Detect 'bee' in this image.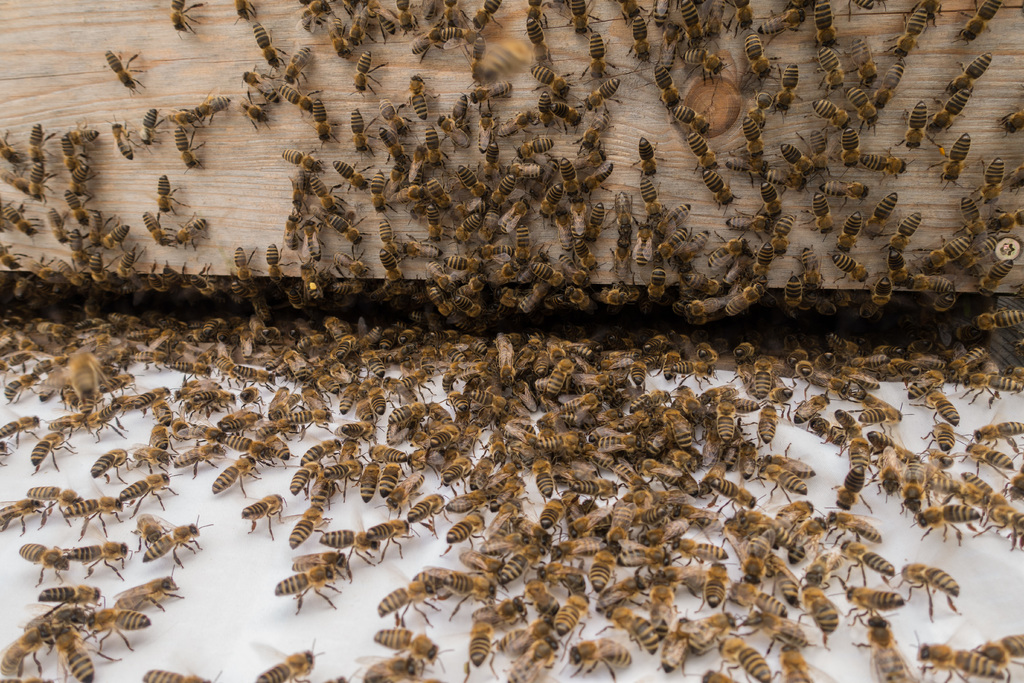
Detection: l=783, t=516, r=828, b=566.
